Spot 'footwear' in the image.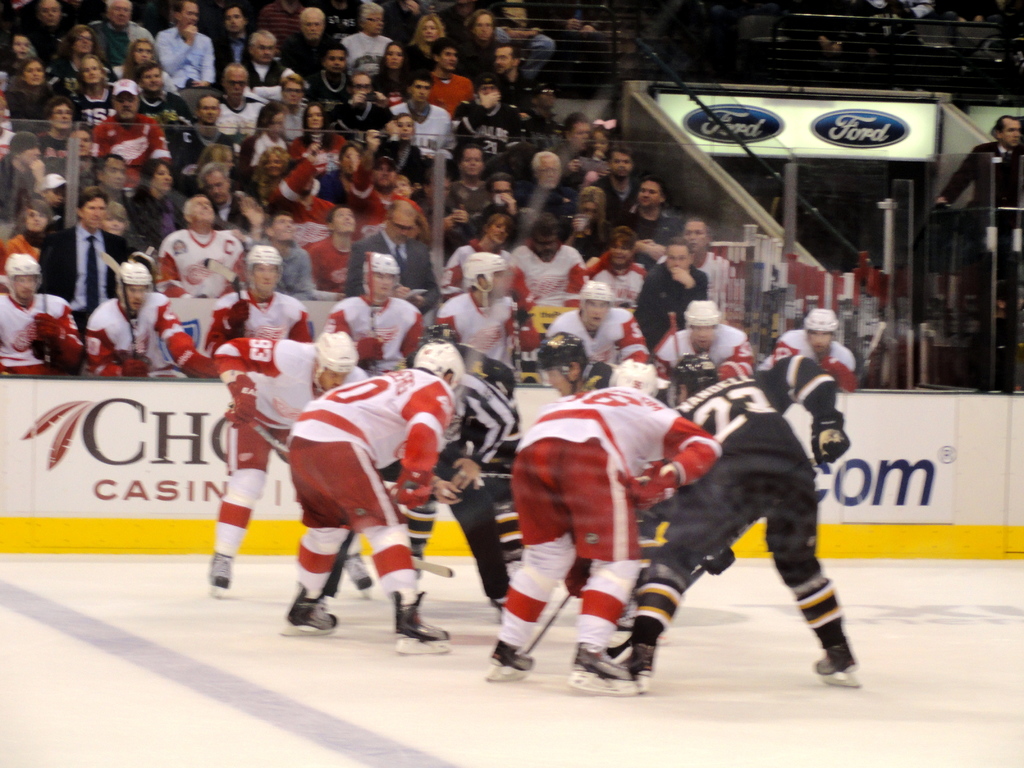
'footwear' found at Rect(484, 646, 536, 680).
